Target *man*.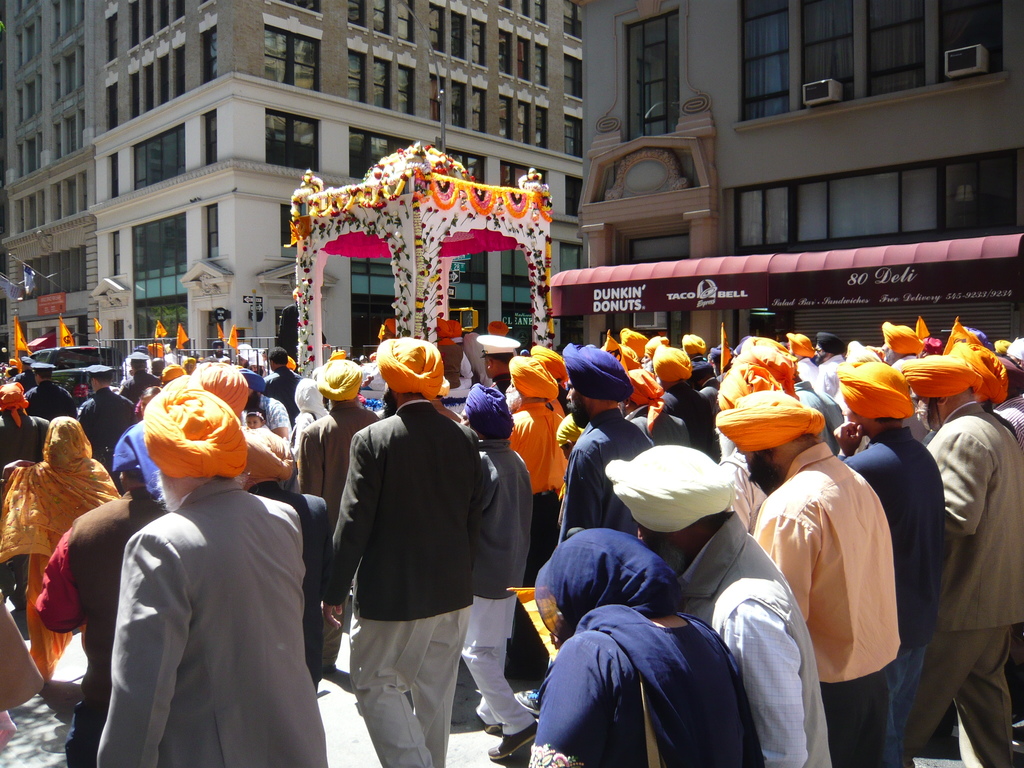
Target region: box=[708, 386, 904, 767].
